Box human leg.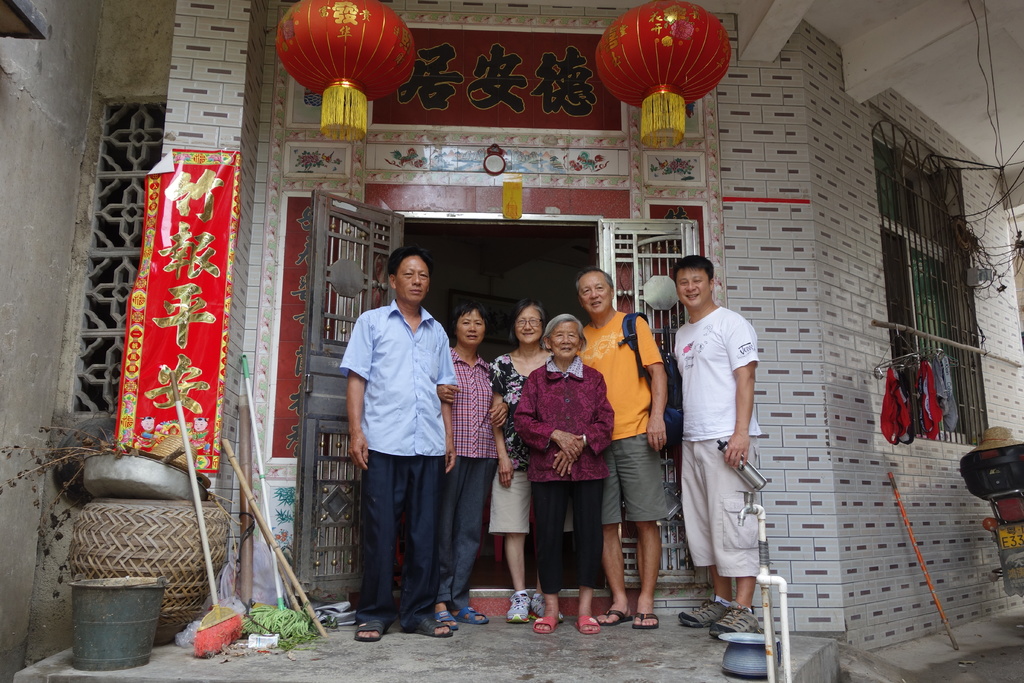
bbox=[408, 445, 447, 641].
